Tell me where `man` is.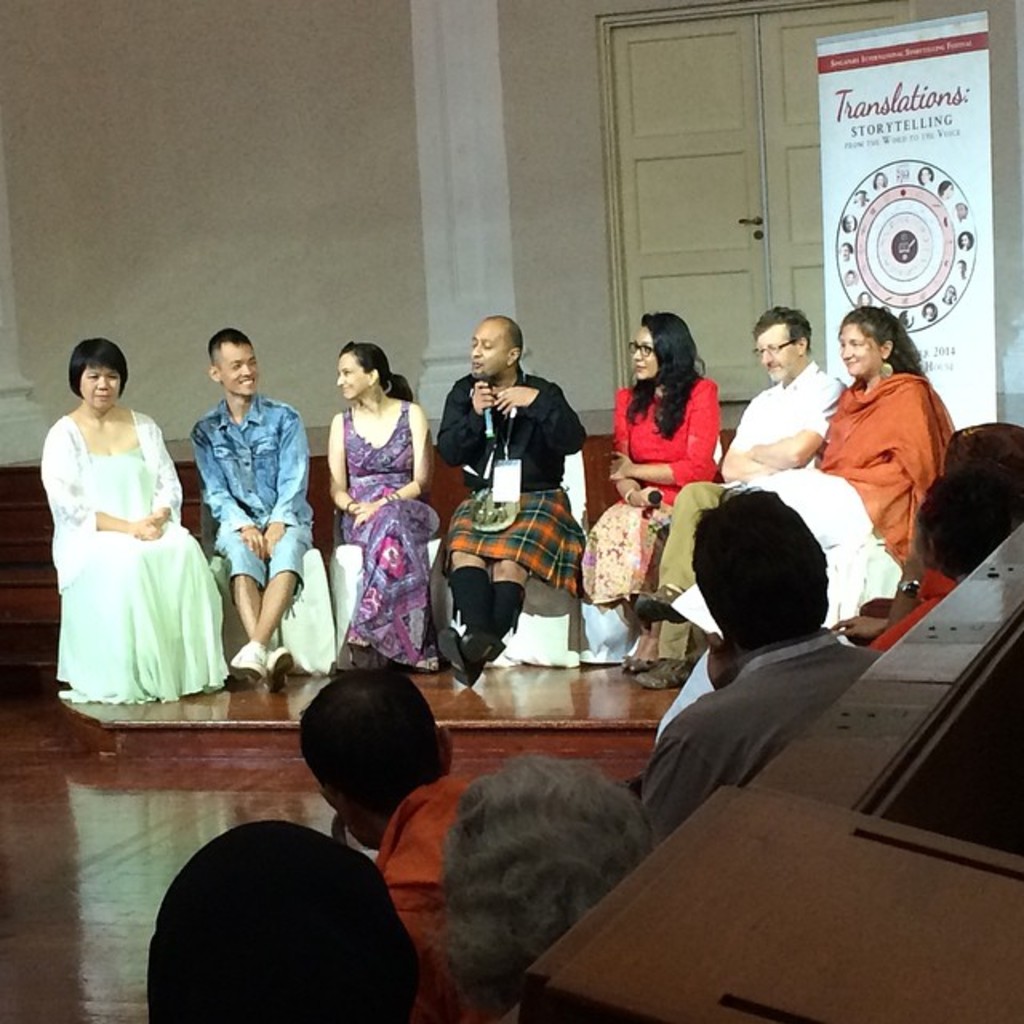
`man` is at (430,315,587,683).
